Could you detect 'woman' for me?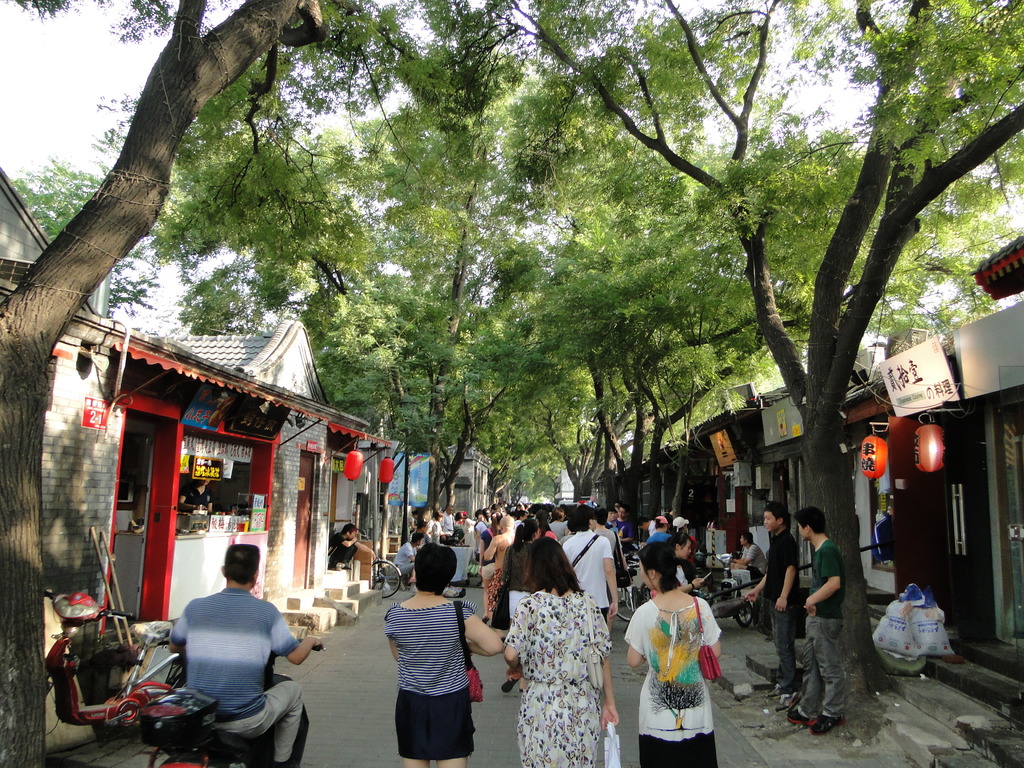
Detection result: 670:533:706:596.
